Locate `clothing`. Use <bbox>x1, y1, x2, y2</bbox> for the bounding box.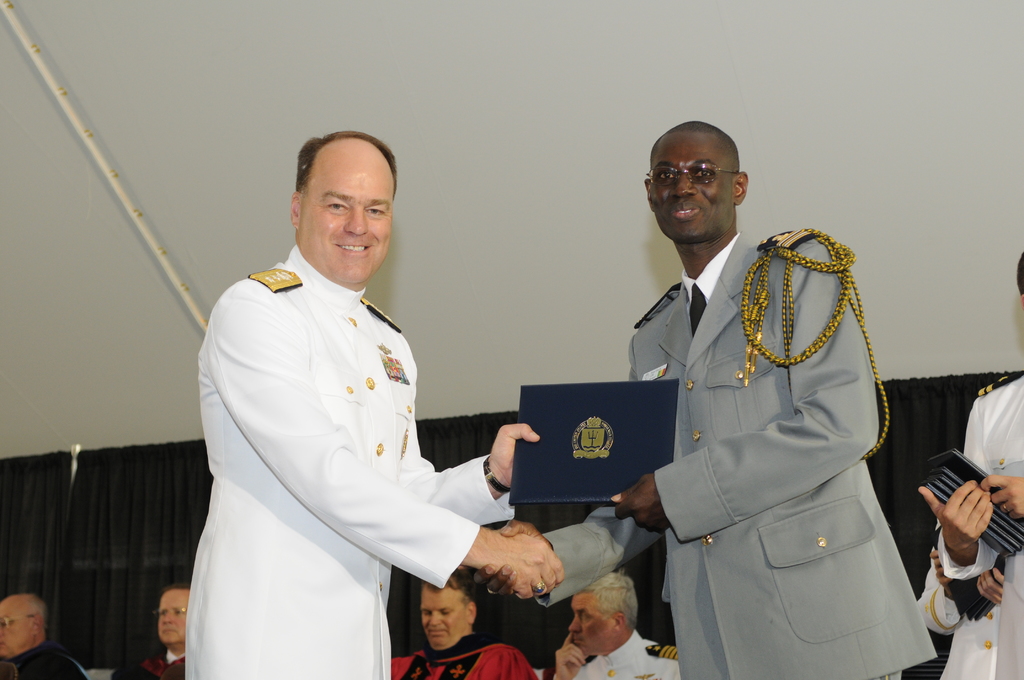
<bbox>0, 639, 85, 679</bbox>.
